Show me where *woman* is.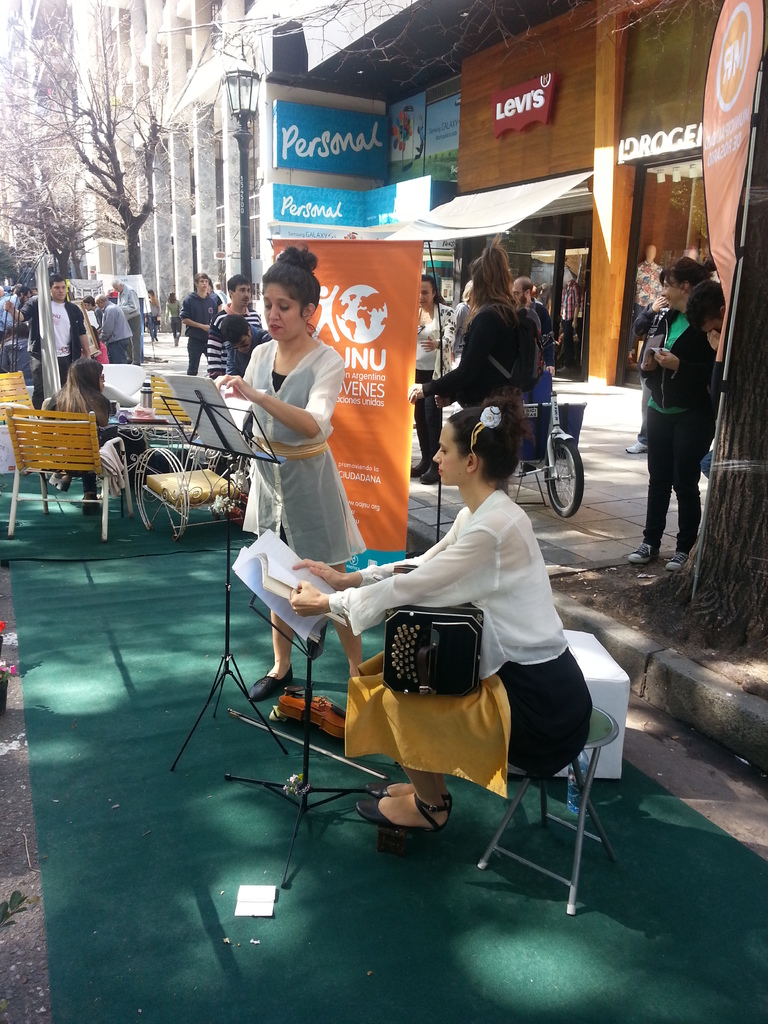
*woman* is at <region>415, 245, 546, 483</region>.
